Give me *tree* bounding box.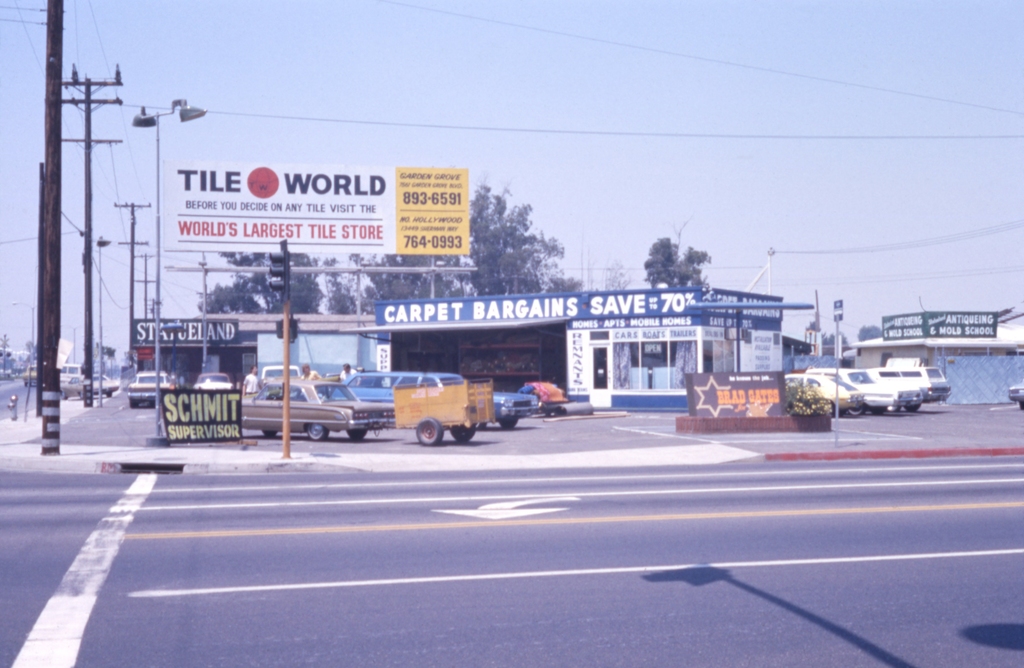
{"x1": 93, "y1": 338, "x2": 123, "y2": 371}.
